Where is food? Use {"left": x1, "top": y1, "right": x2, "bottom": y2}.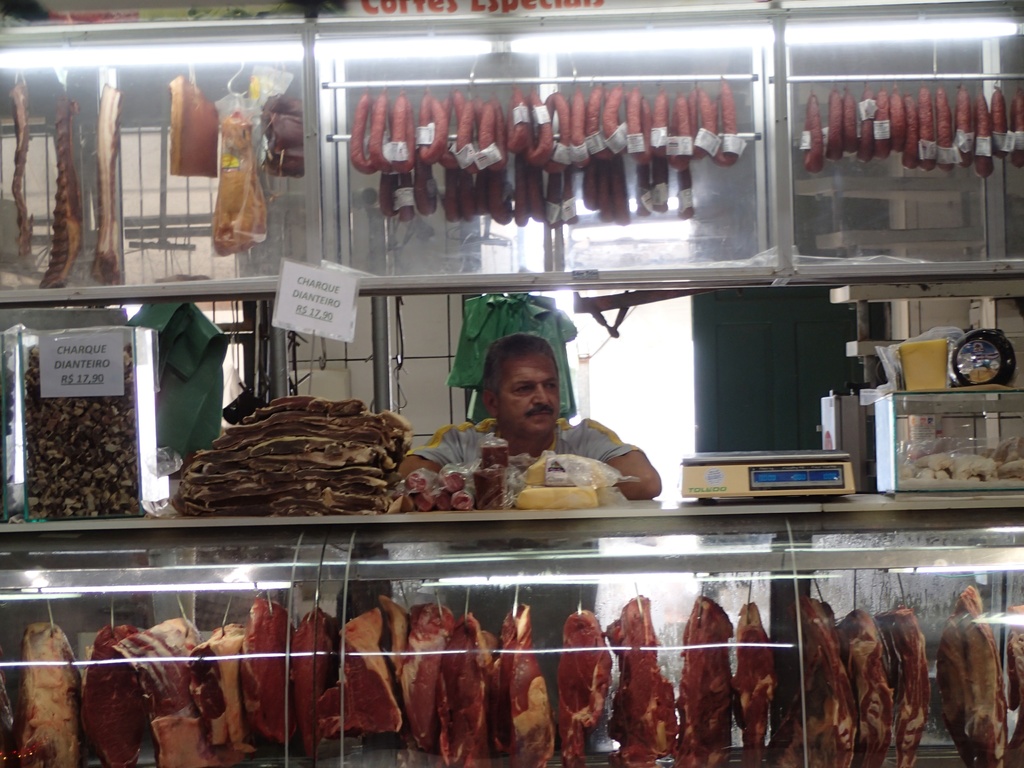
{"left": 185, "top": 622, "right": 256, "bottom": 752}.
